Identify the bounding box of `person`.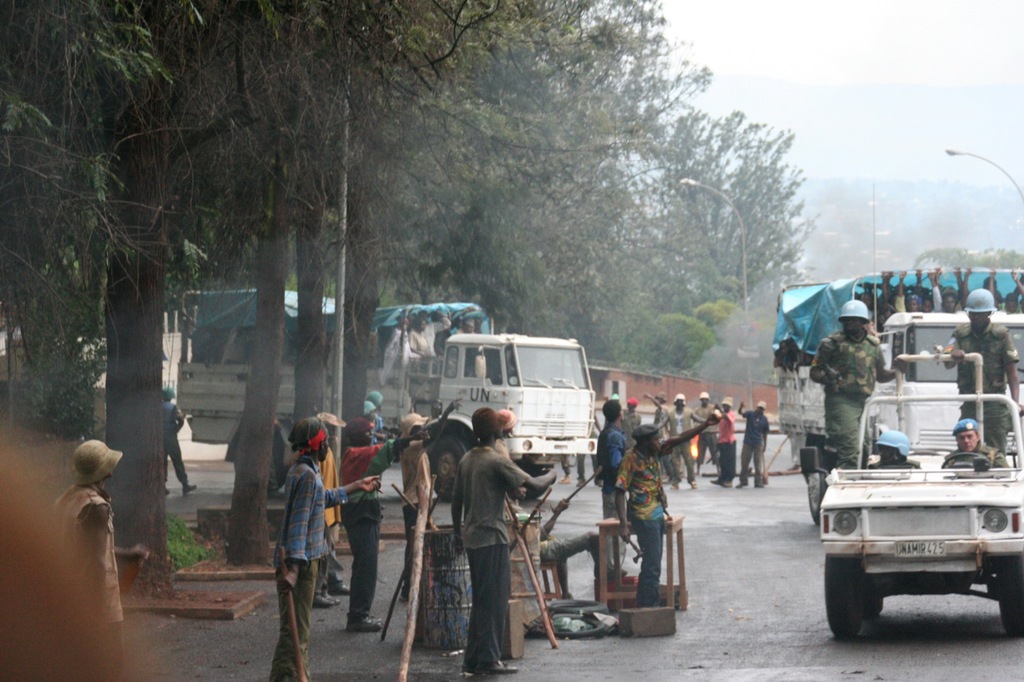
[x1=808, y1=313, x2=899, y2=468].
